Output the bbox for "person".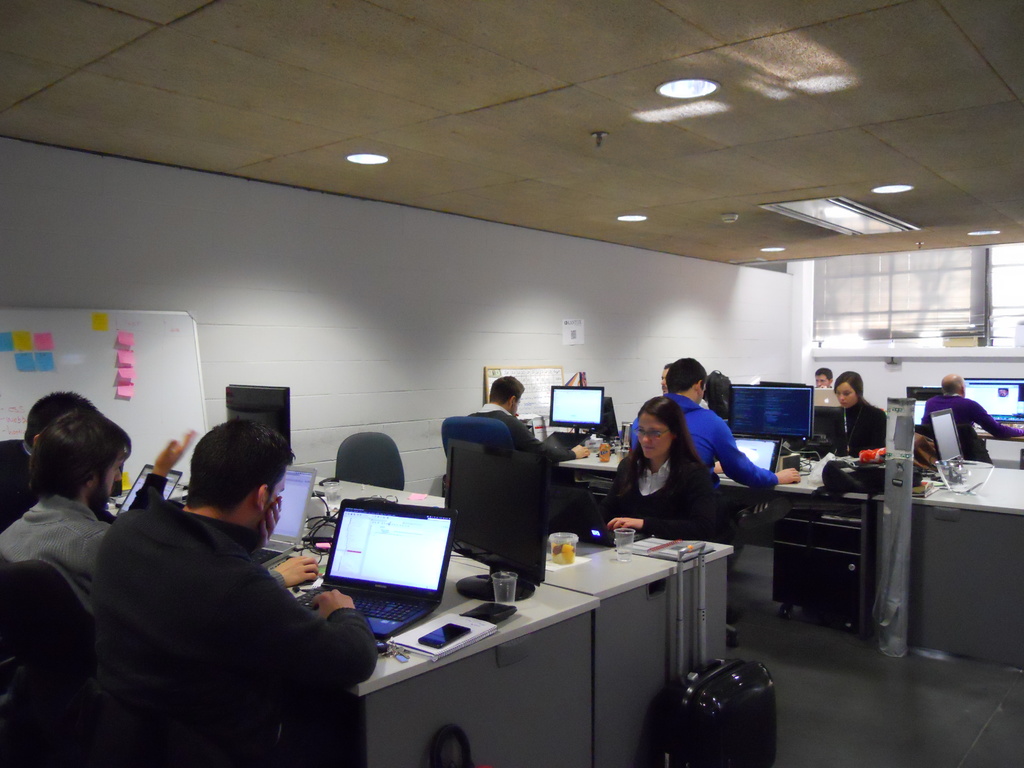
bbox=(463, 372, 592, 479).
